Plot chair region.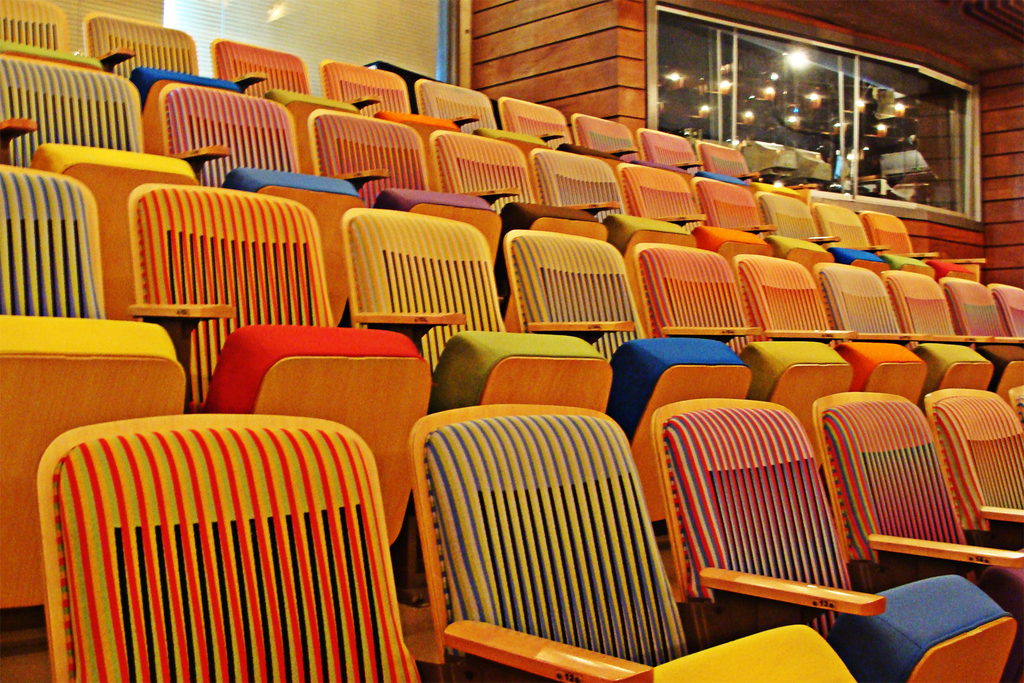
Plotted at bbox=(638, 132, 707, 173).
